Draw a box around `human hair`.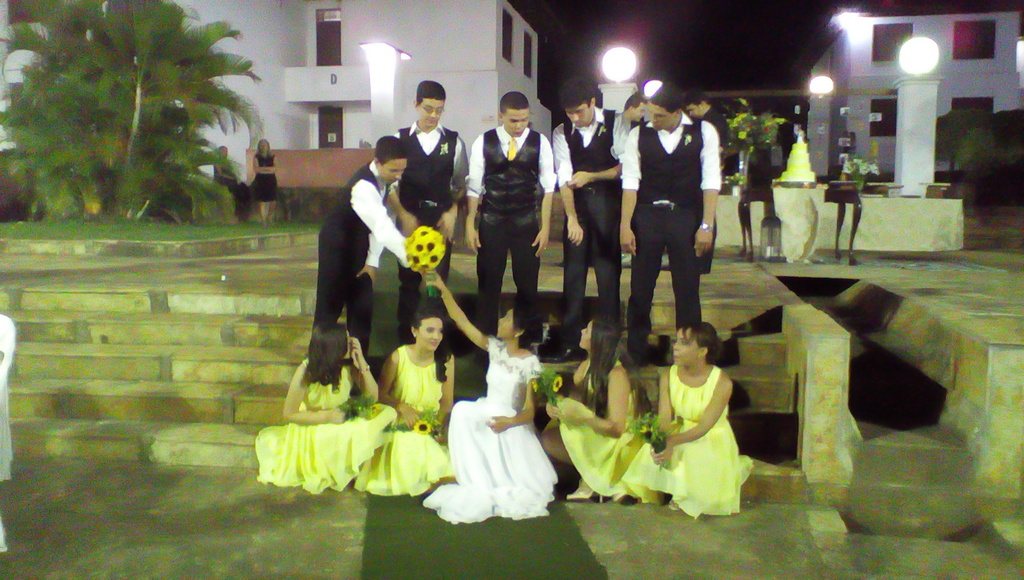
374/135/404/166.
